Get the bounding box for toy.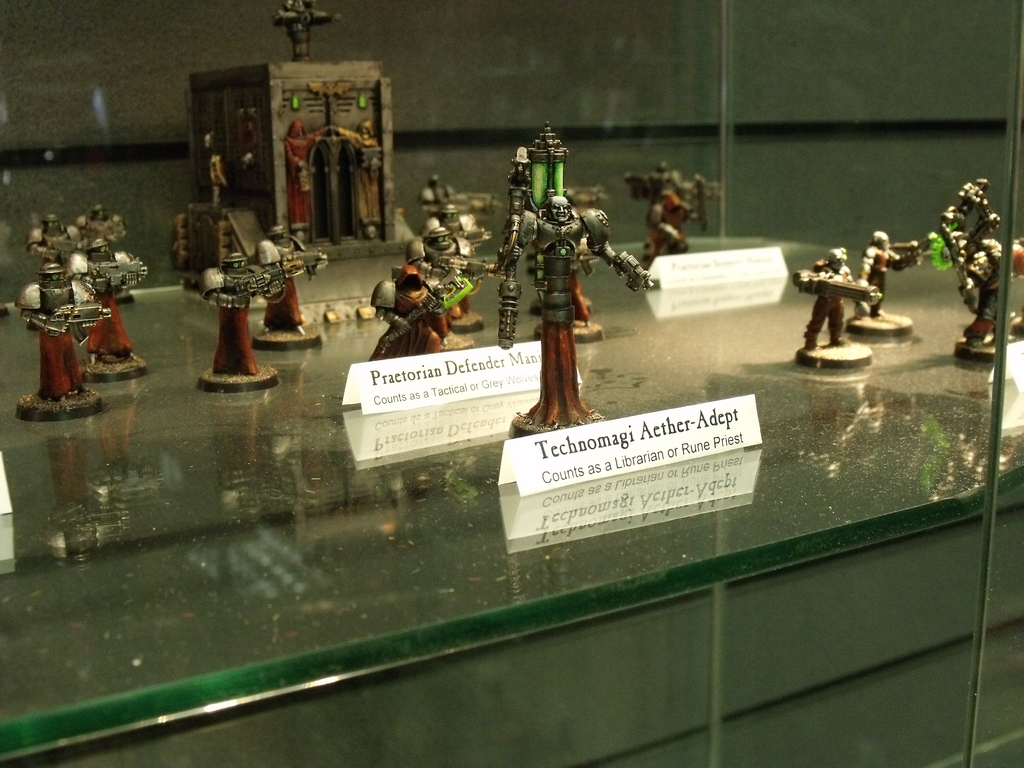
369, 225, 473, 361.
